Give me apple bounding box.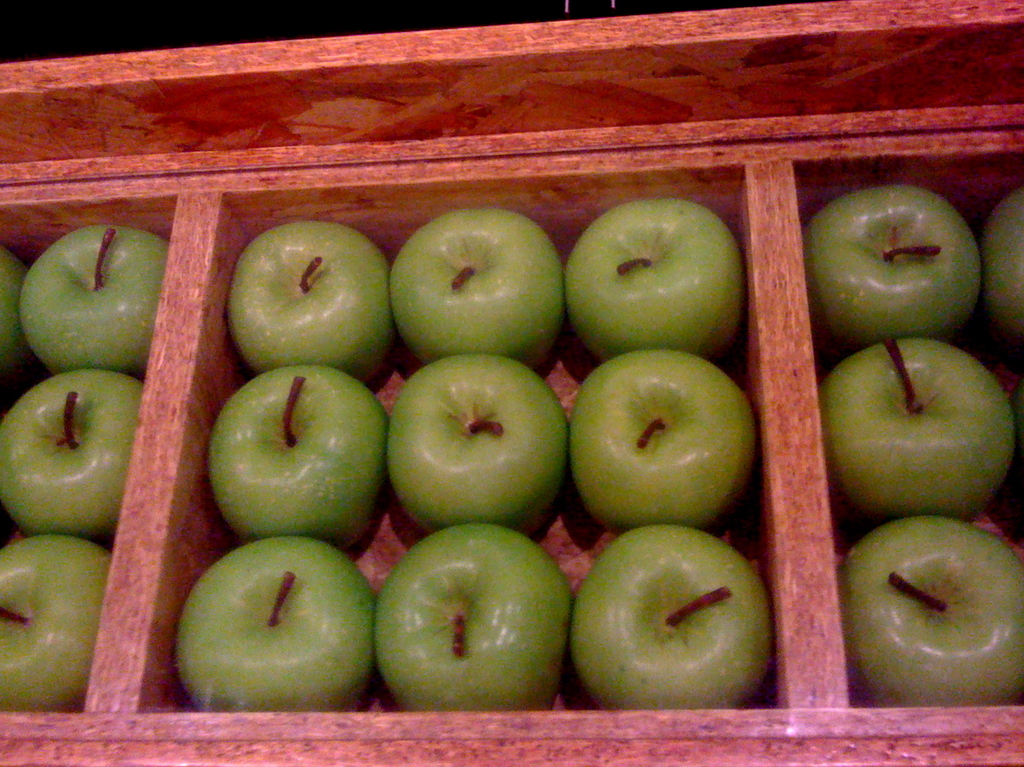
x1=0, y1=367, x2=141, y2=534.
